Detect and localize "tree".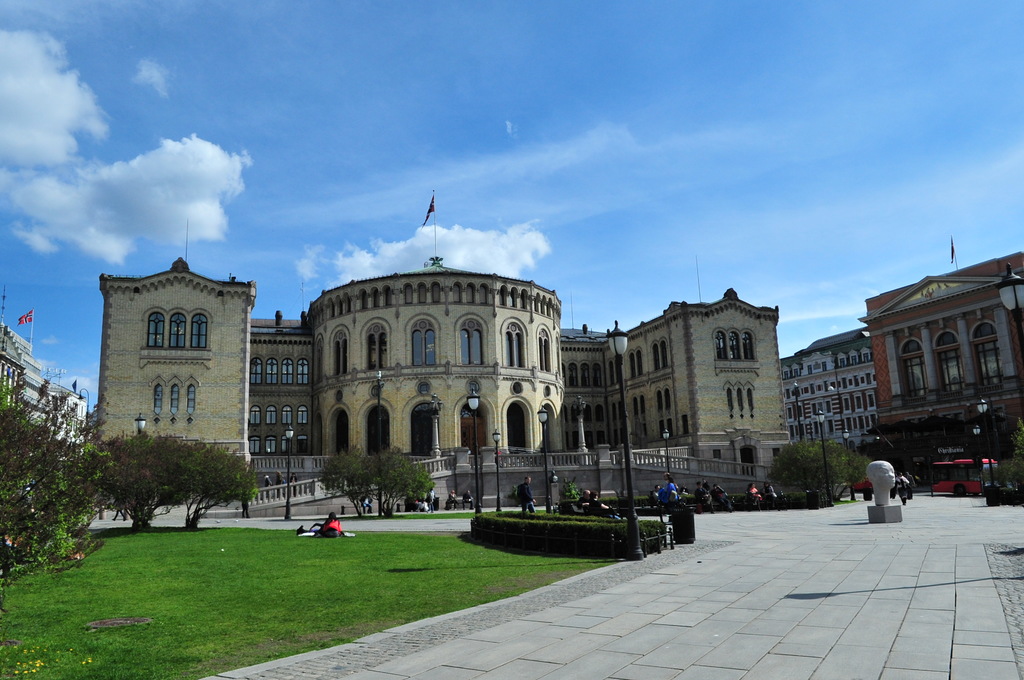
Localized at region(314, 448, 428, 524).
